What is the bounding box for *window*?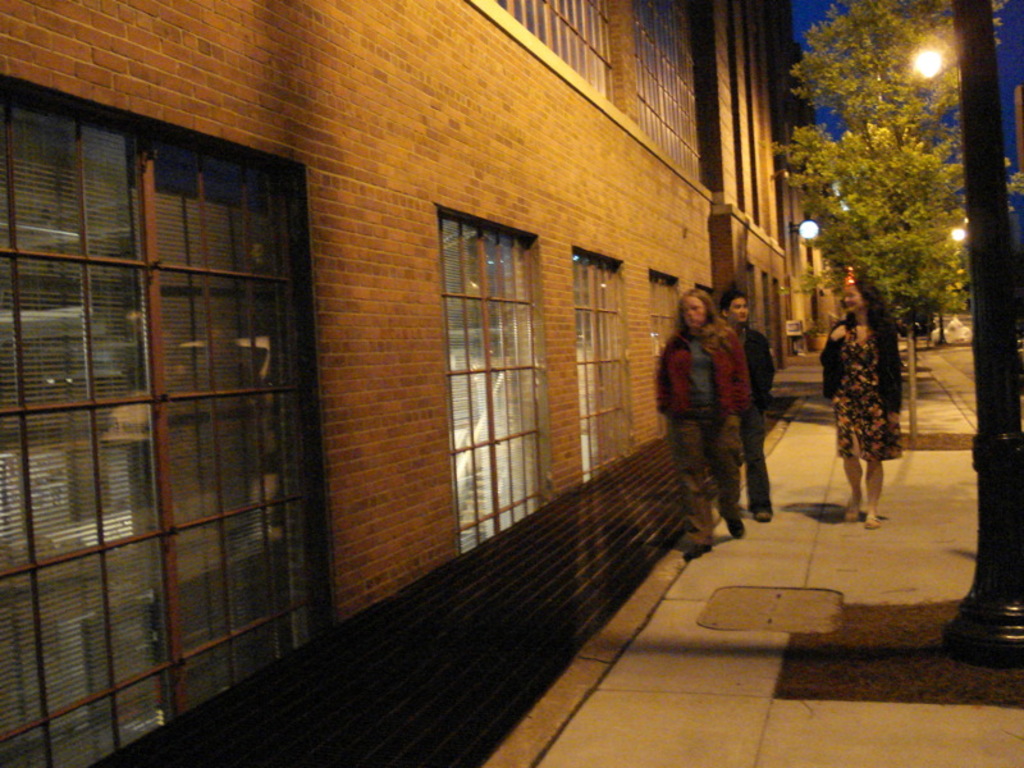
detection(576, 244, 636, 479).
